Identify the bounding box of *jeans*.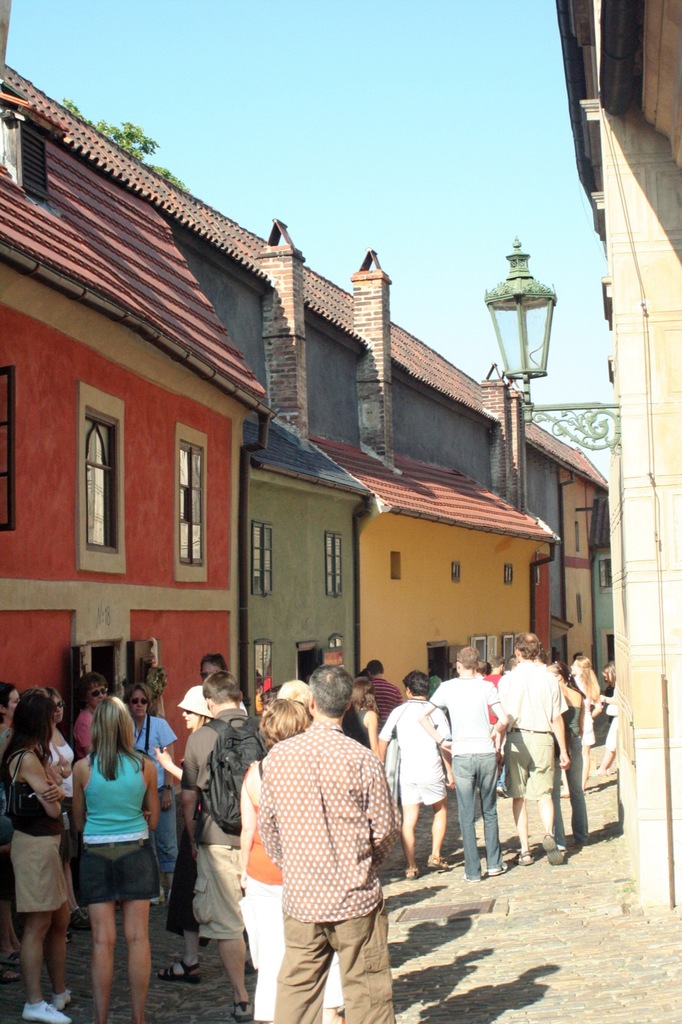
pyautogui.locateOnScreen(146, 795, 177, 882).
